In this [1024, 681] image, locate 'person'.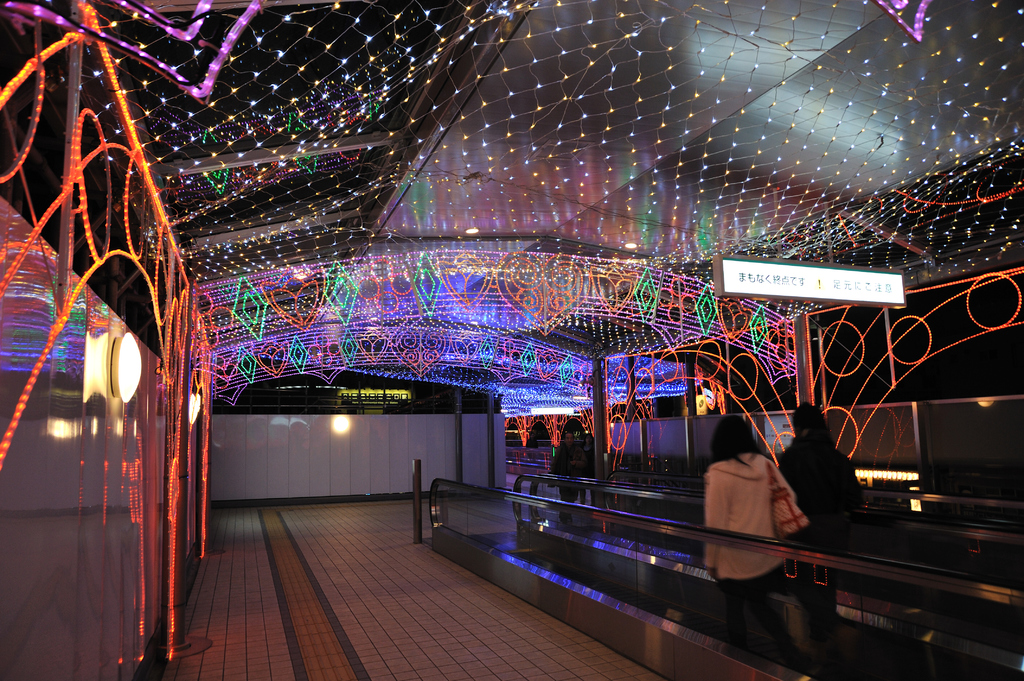
Bounding box: (780,403,867,655).
